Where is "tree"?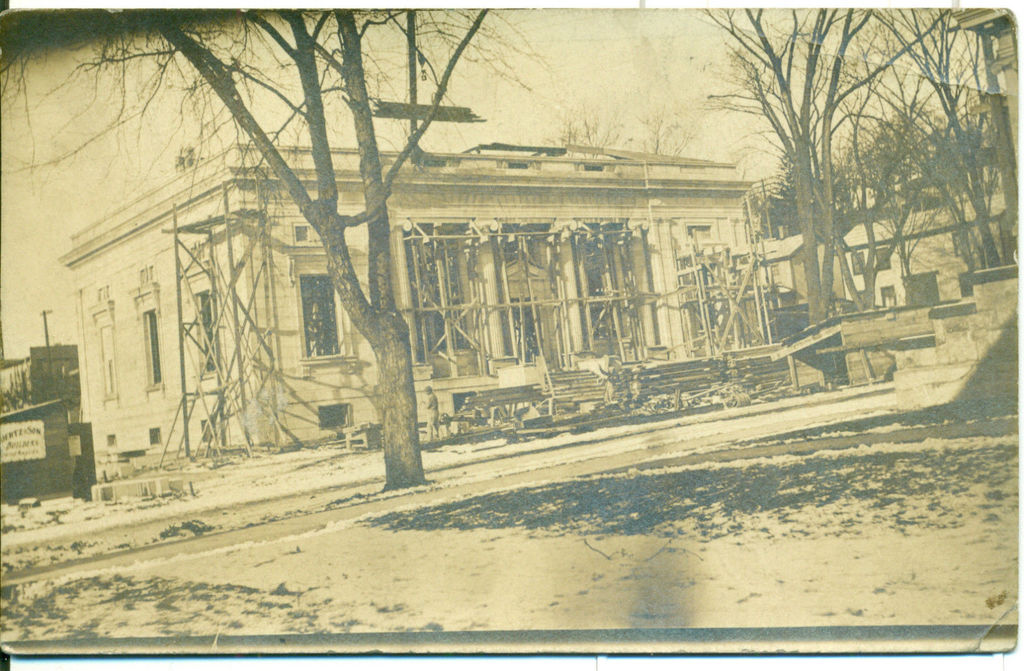
[792, 0, 945, 323].
